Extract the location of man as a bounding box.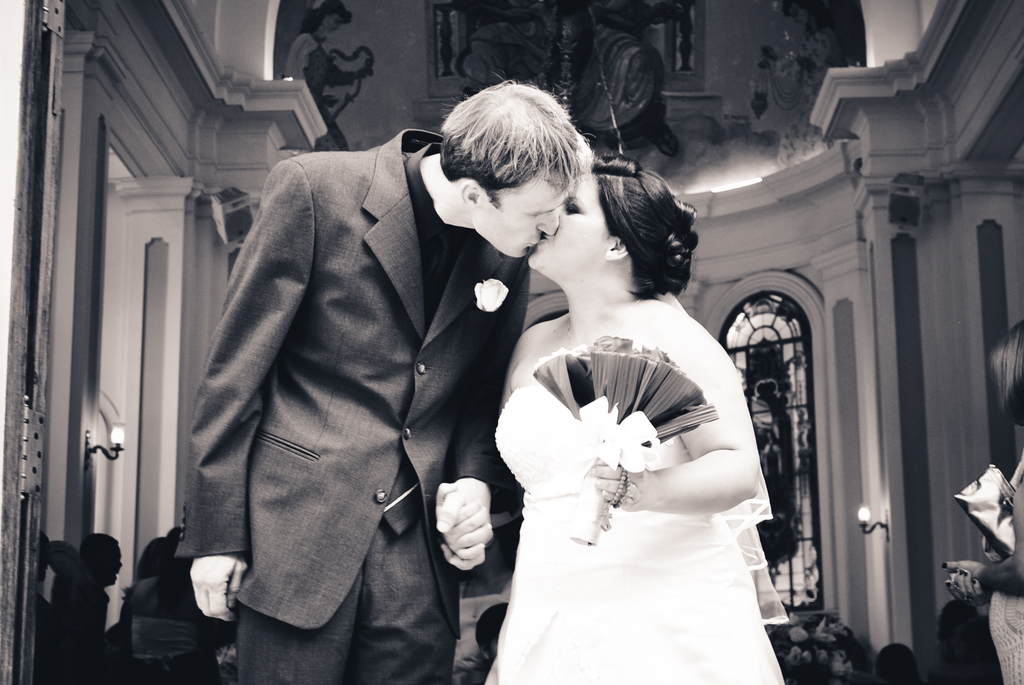
left=179, top=65, right=570, bottom=682.
